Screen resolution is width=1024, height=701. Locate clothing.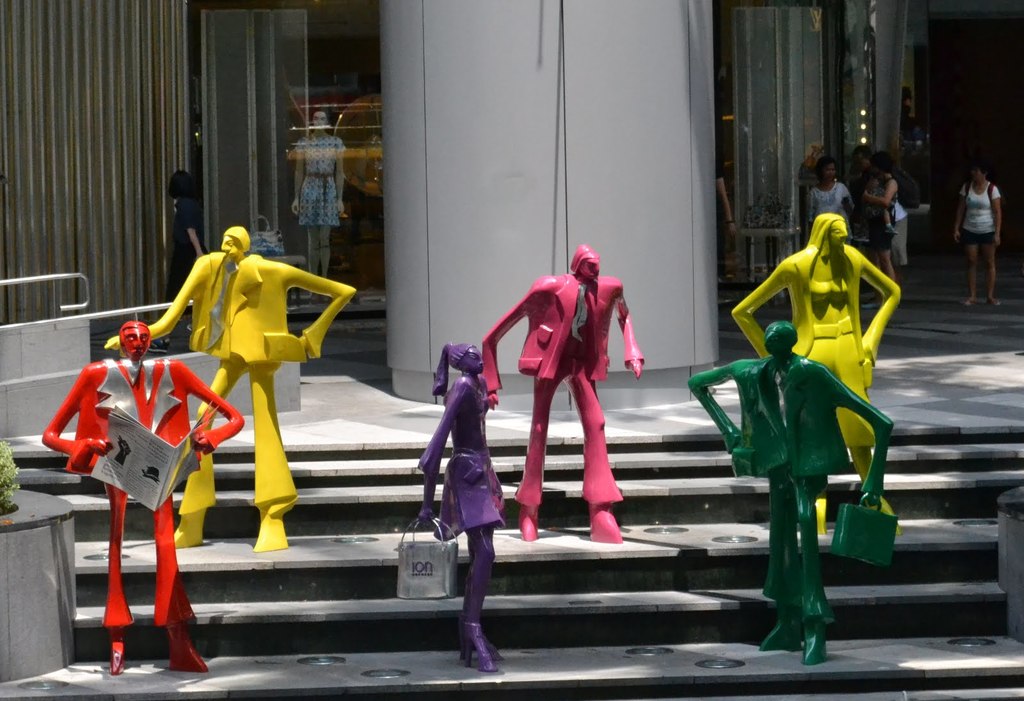
box(801, 172, 849, 215).
